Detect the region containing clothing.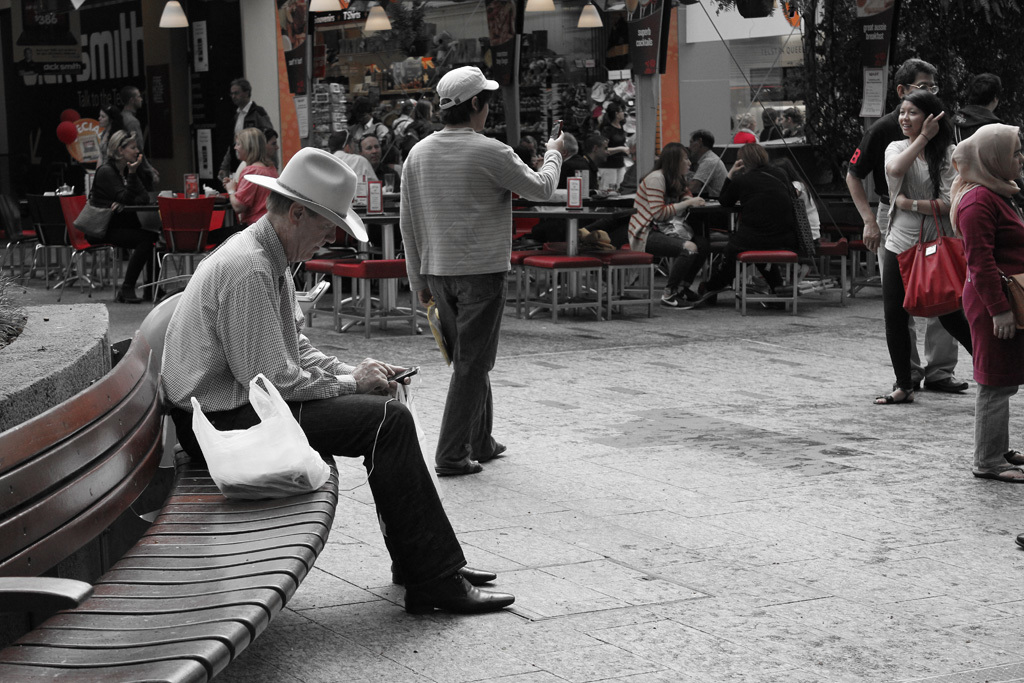
bbox=[691, 149, 730, 201].
